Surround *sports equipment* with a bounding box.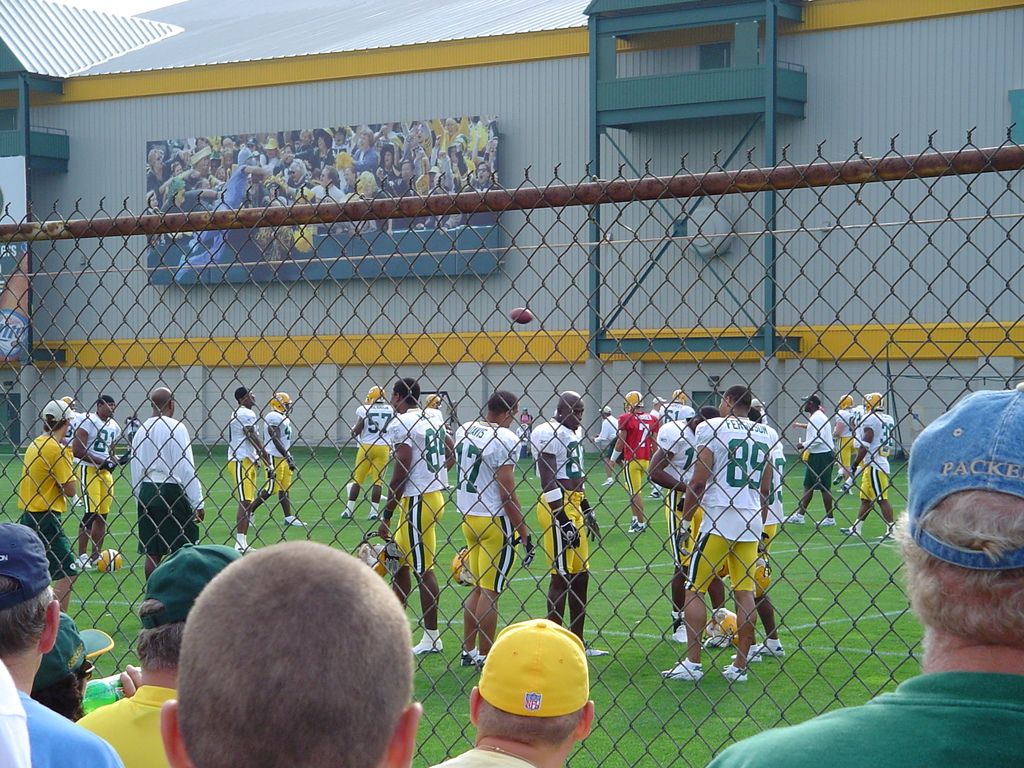
<bbox>749, 549, 774, 598</bbox>.
